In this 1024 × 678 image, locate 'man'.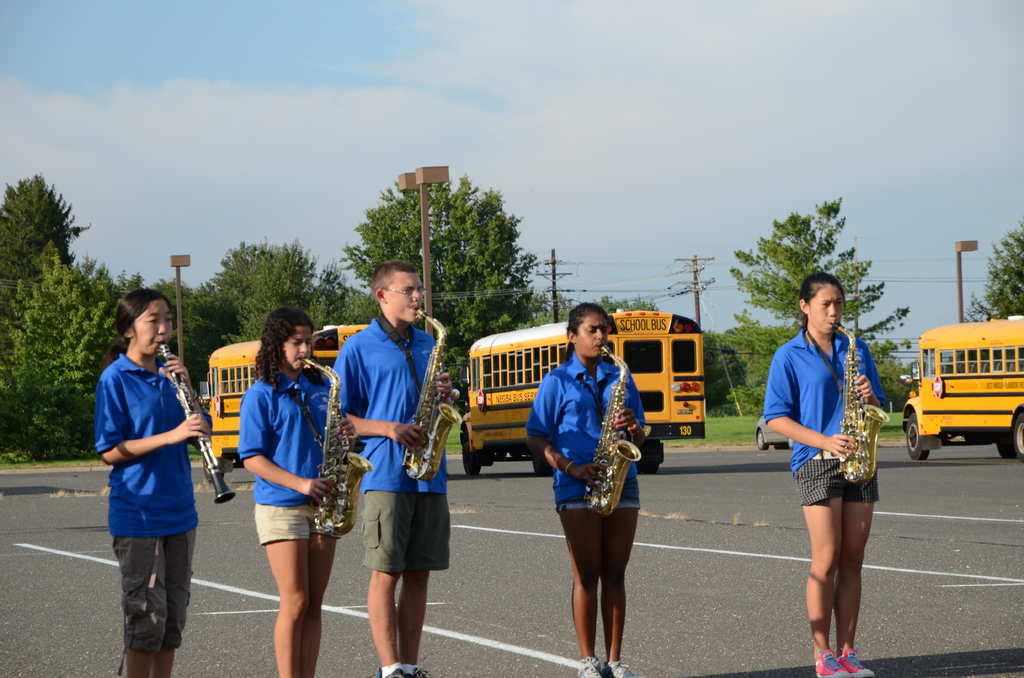
Bounding box: 325:278:449:660.
